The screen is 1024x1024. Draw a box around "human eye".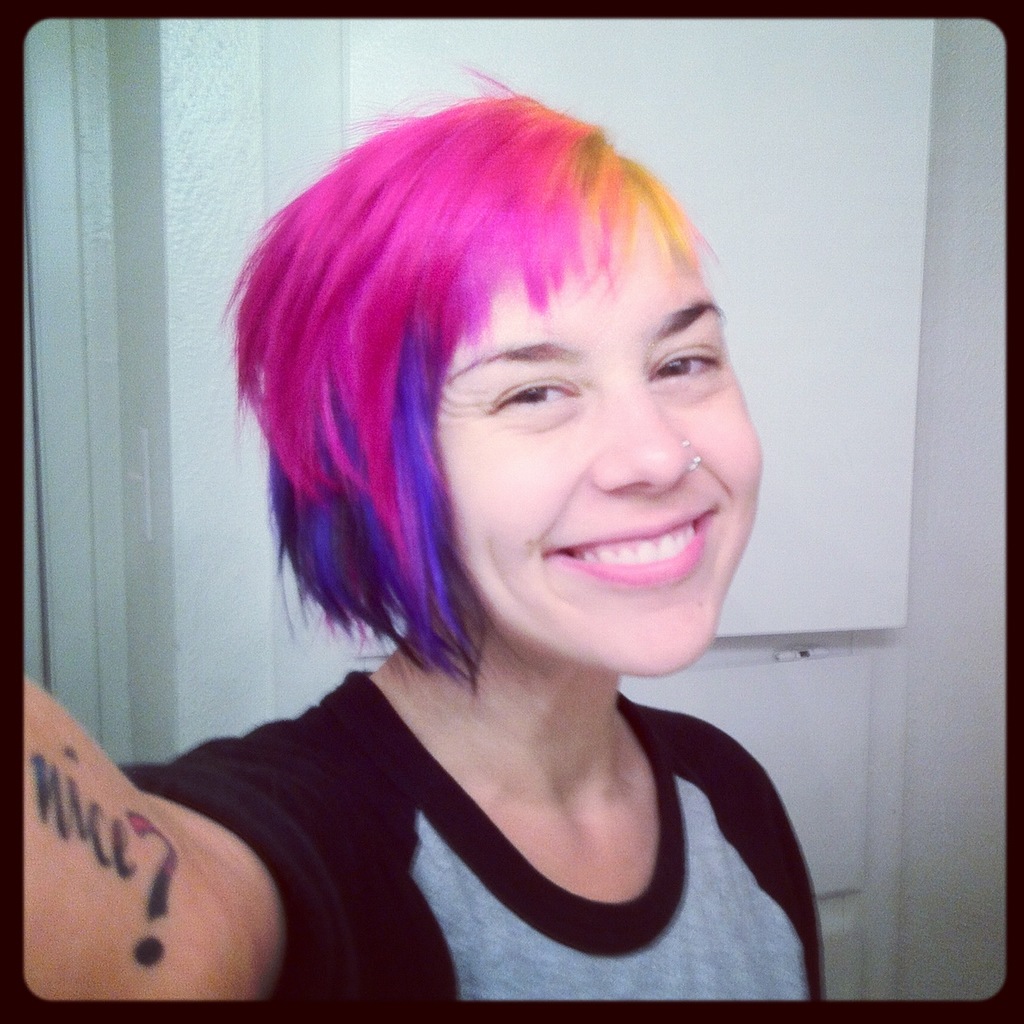
(474, 357, 596, 429).
